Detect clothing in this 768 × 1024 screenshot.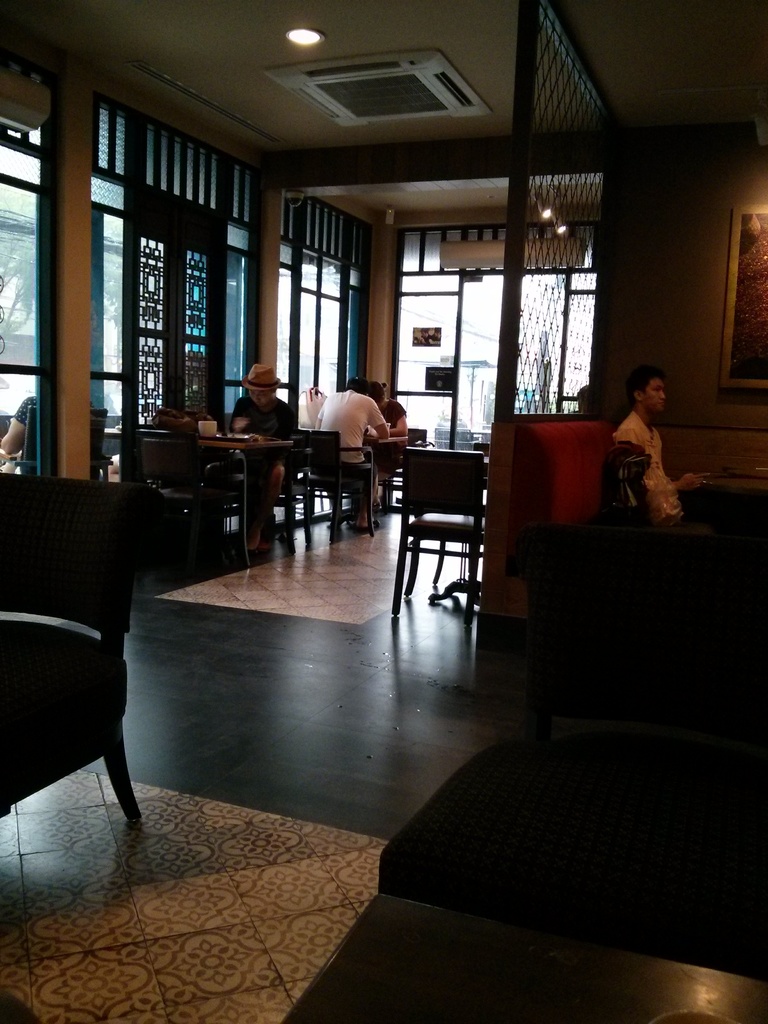
Detection: box=[368, 400, 407, 438].
